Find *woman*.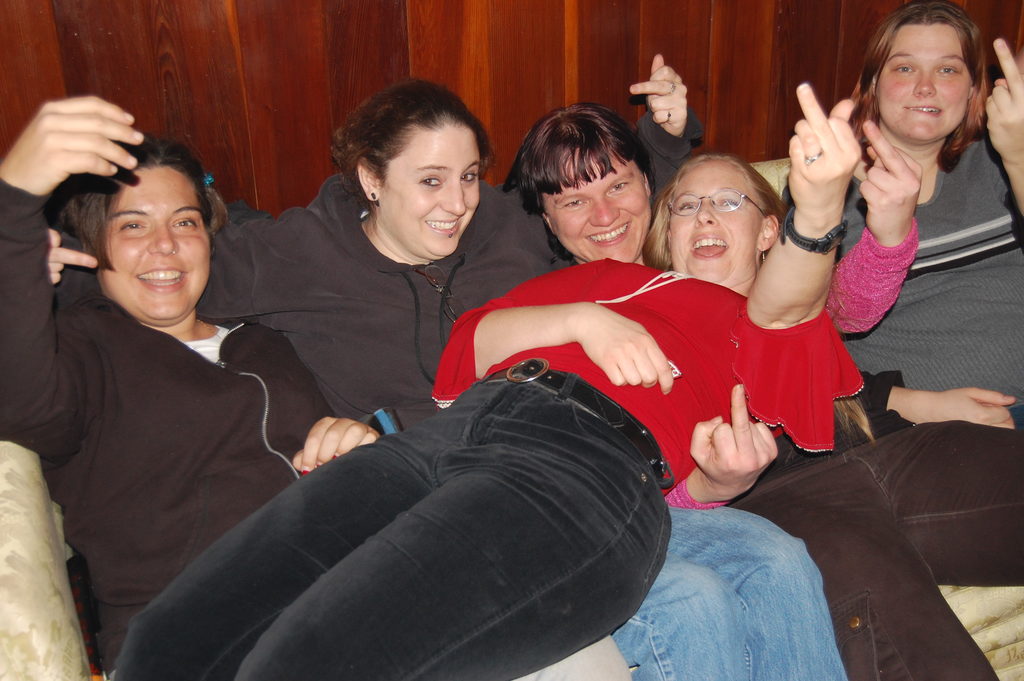
44/75/855/680.
